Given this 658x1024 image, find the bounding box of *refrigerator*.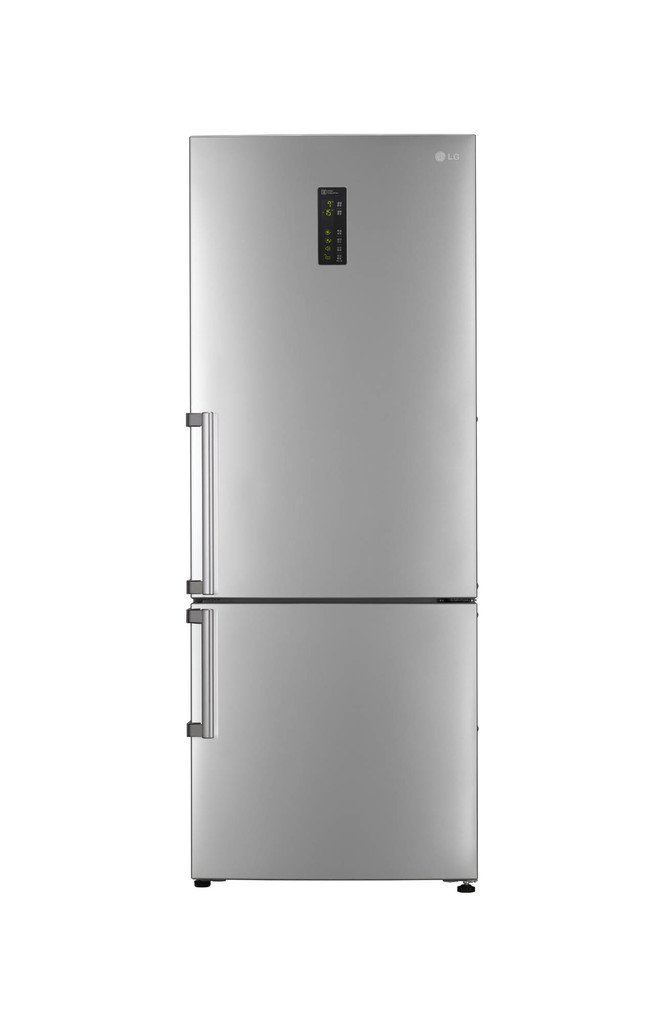
bbox=[194, 139, 476, 880].
